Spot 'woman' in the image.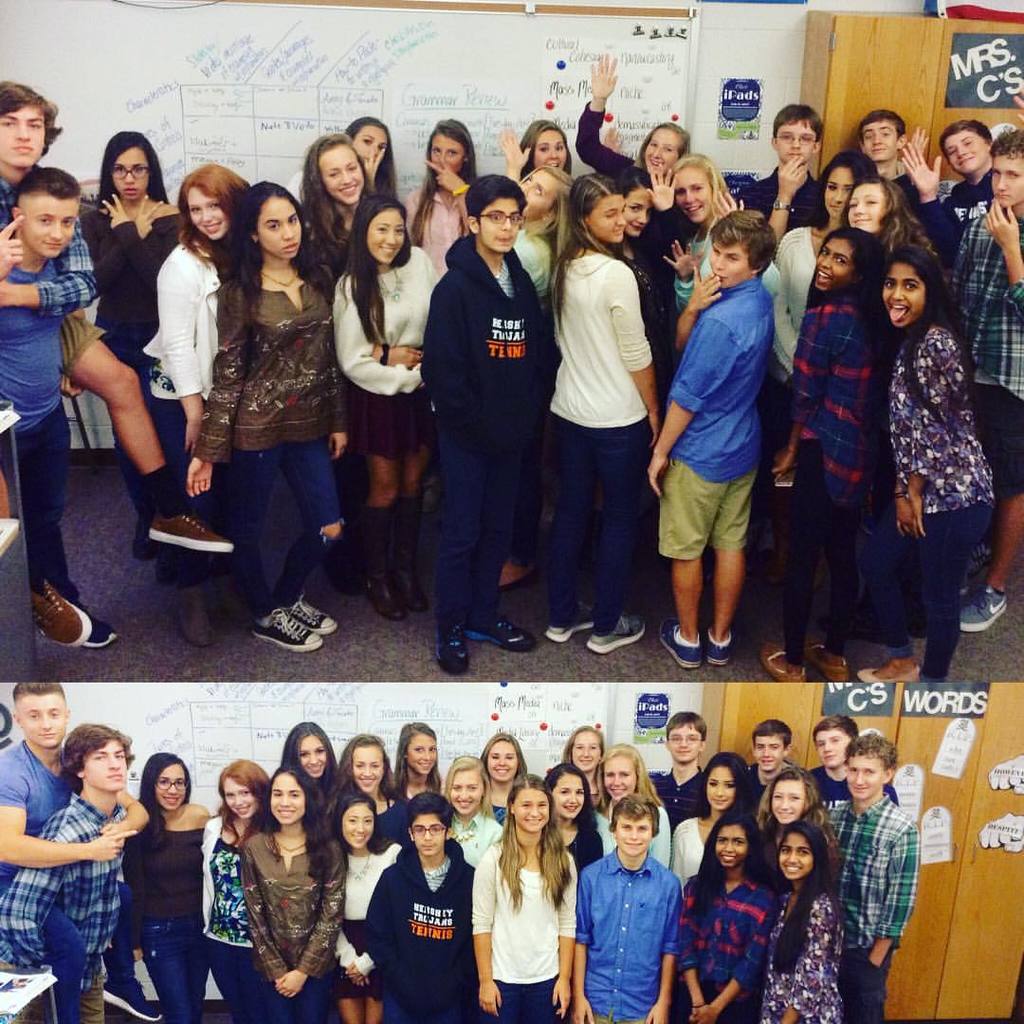
'woman' found at 538/759/611/869.
